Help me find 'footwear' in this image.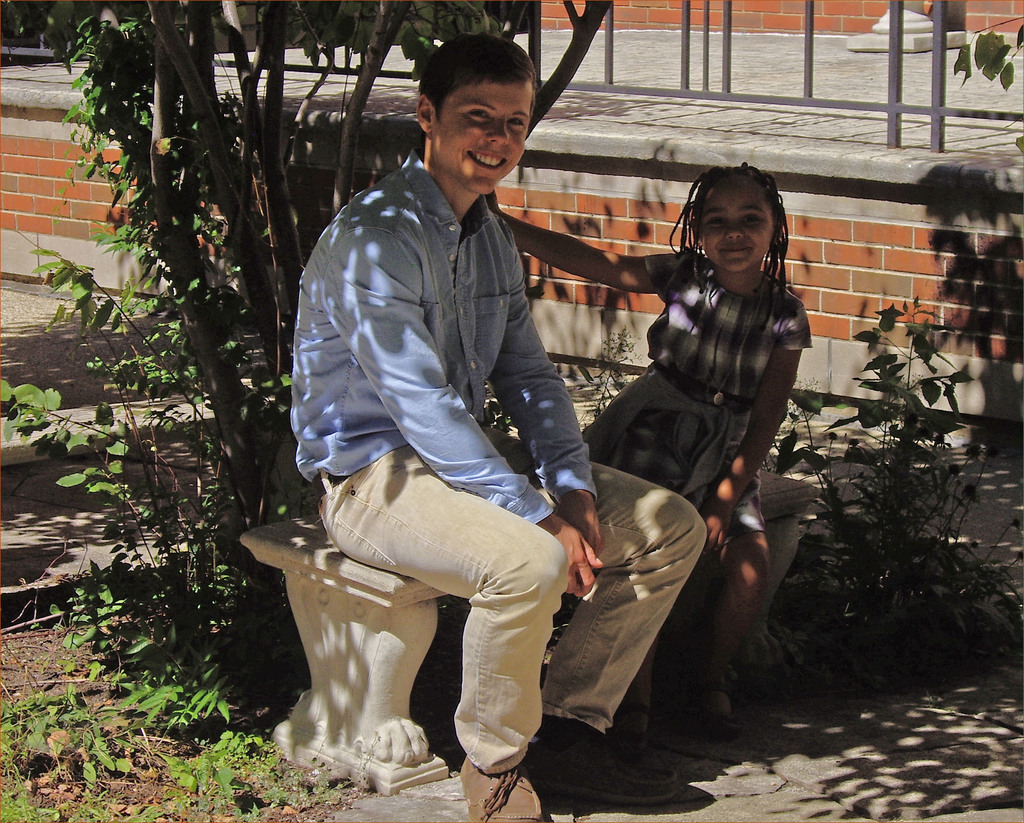
Found it: [left=459, top=751, right=544, bottom=822].
